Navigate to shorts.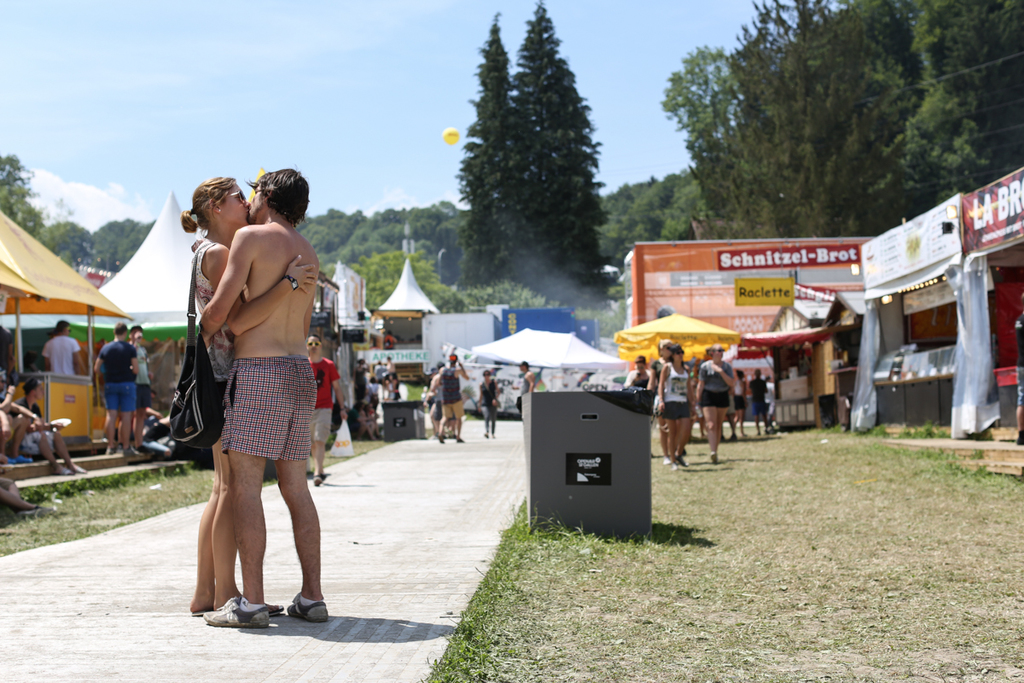
Navigation target: [x1=18, y1=431, x2=49, y2=452].
